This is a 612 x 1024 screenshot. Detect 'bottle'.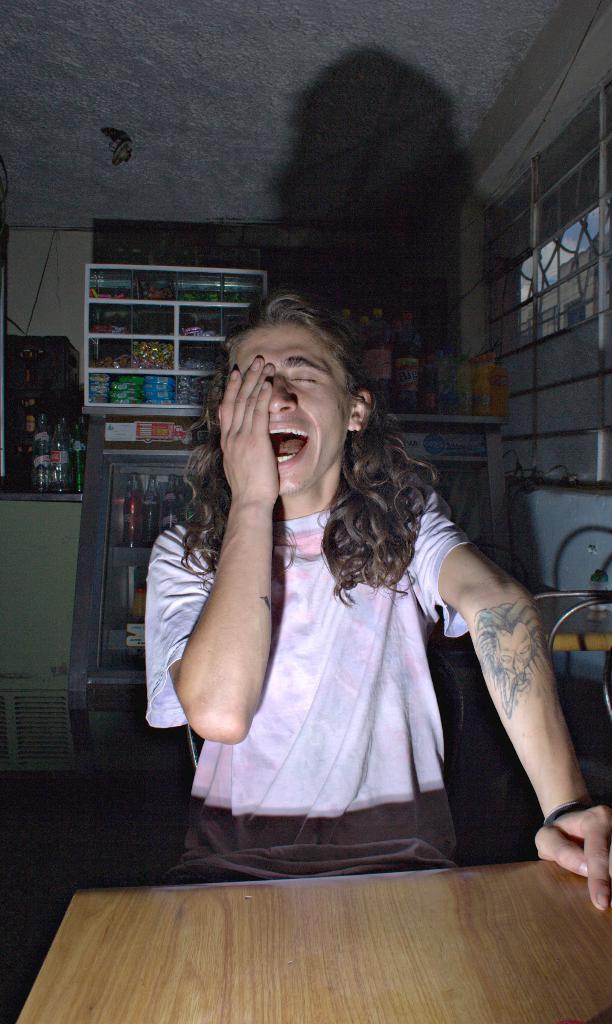
(x1=122, y1=477, x2=138, y2=540).
